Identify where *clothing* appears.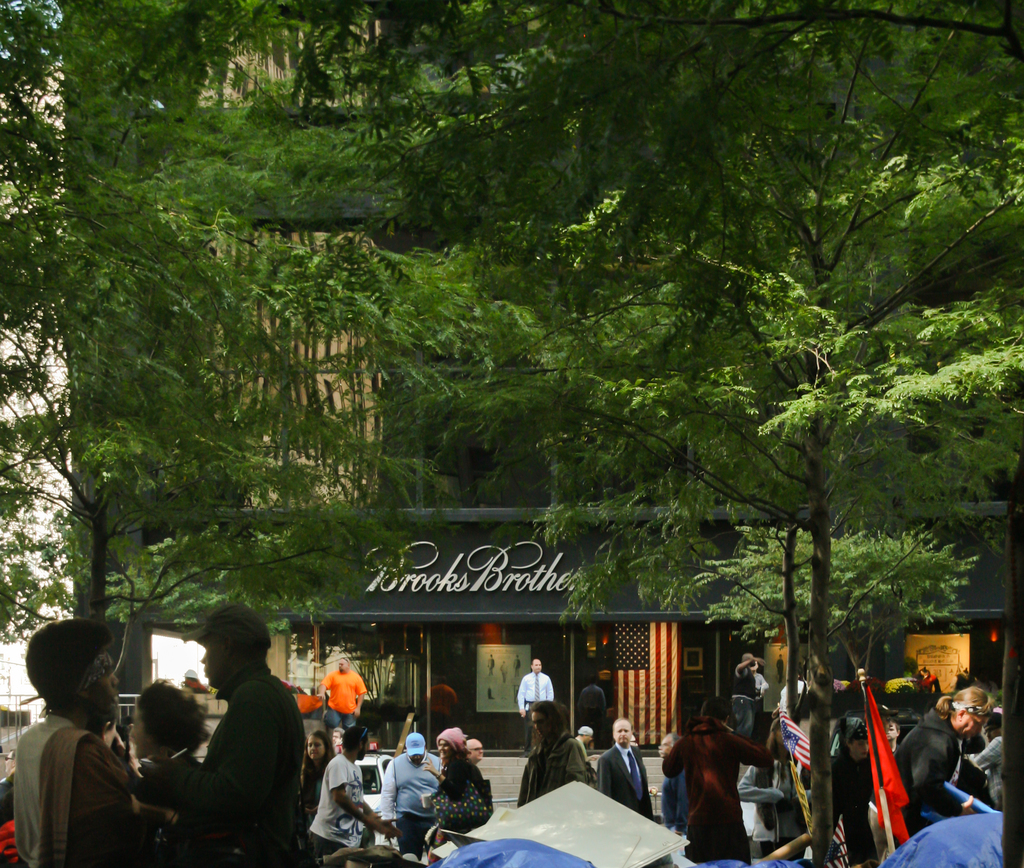
Appears at l=14, t=711, r=159, b=867.
